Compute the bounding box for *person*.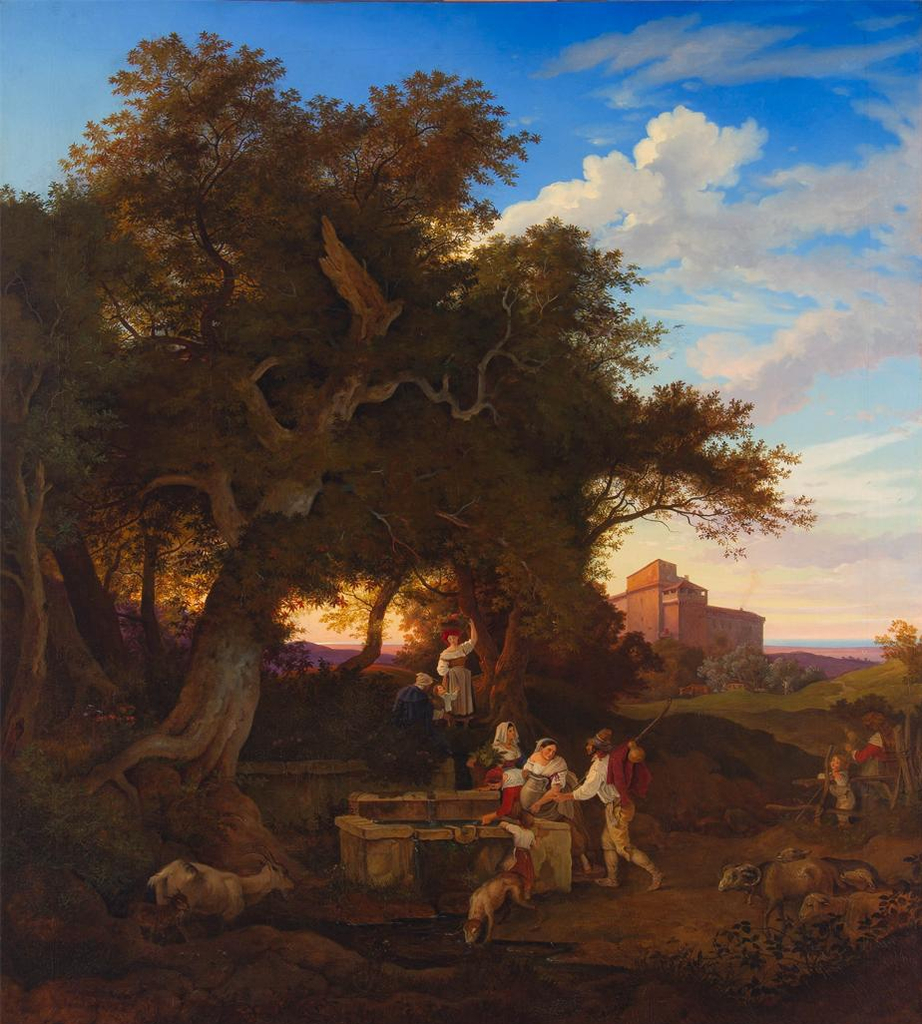
crop(814, 750, 859, 822).
